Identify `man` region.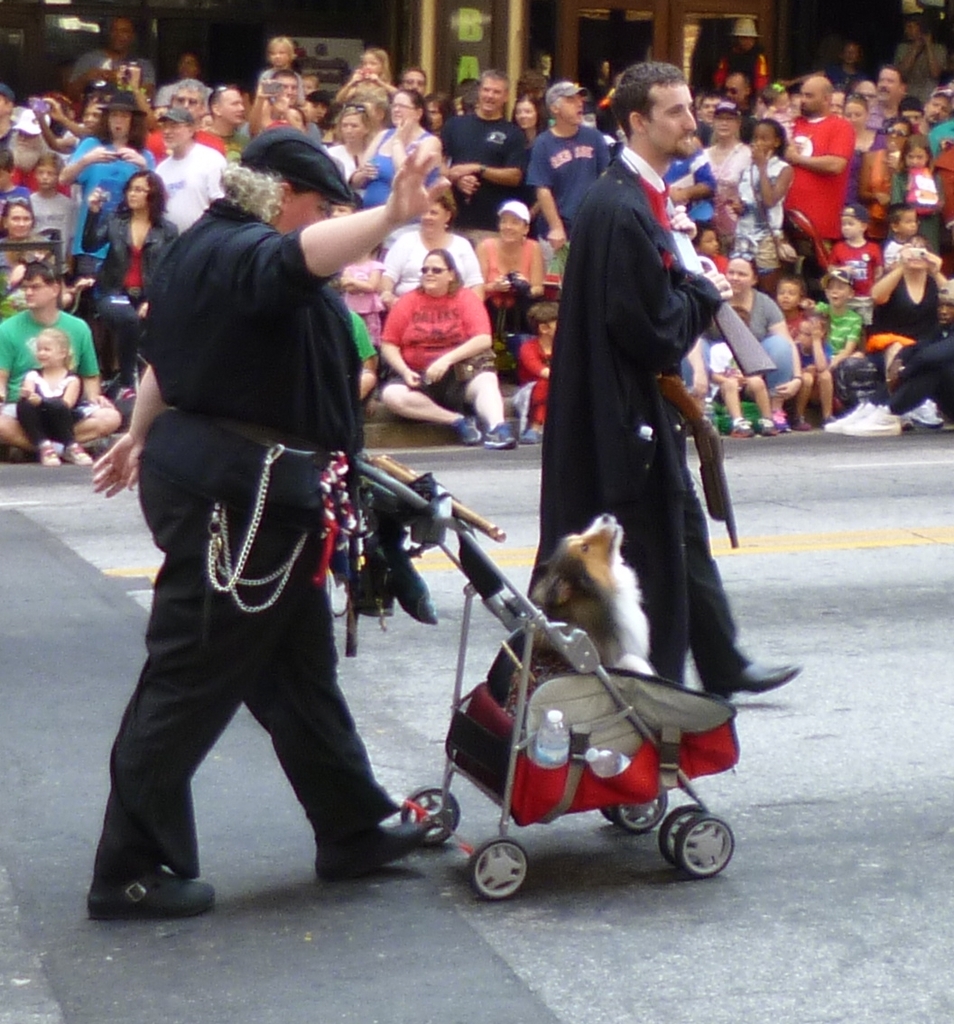
Region: (26,99,106,152).
